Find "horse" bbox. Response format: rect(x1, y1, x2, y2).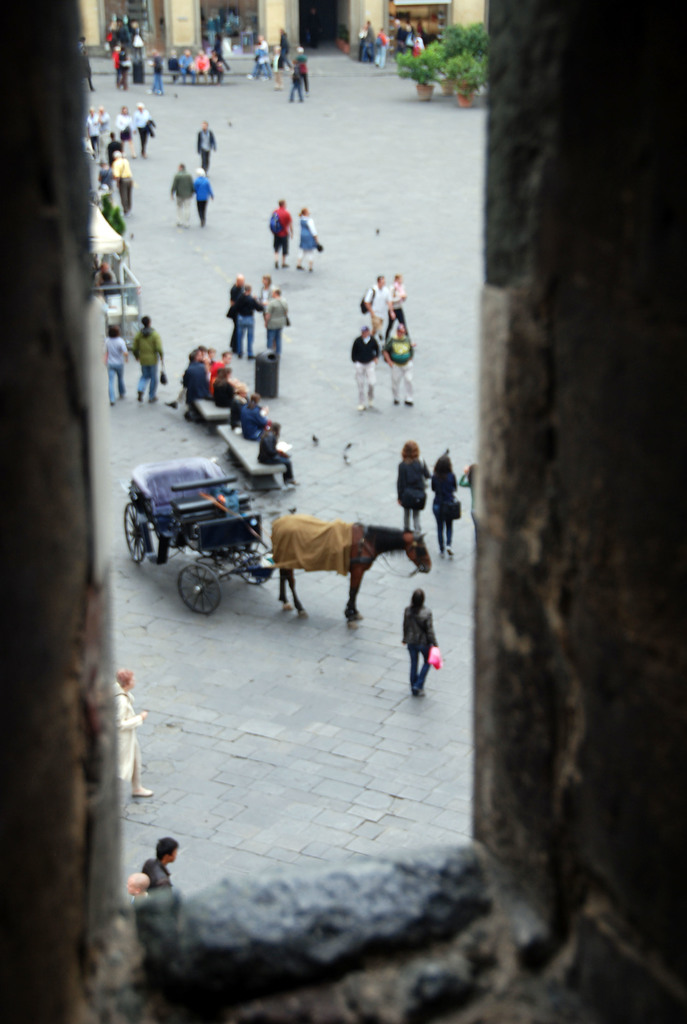
rect(274, 514, 434, 619).
